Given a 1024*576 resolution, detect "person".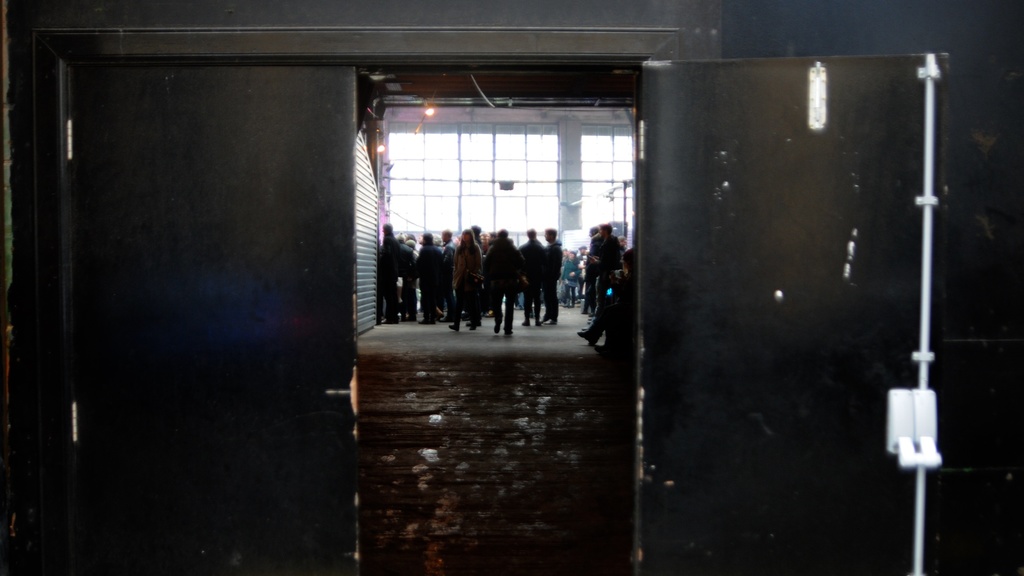
select_region(479, 218, 524, 329).
